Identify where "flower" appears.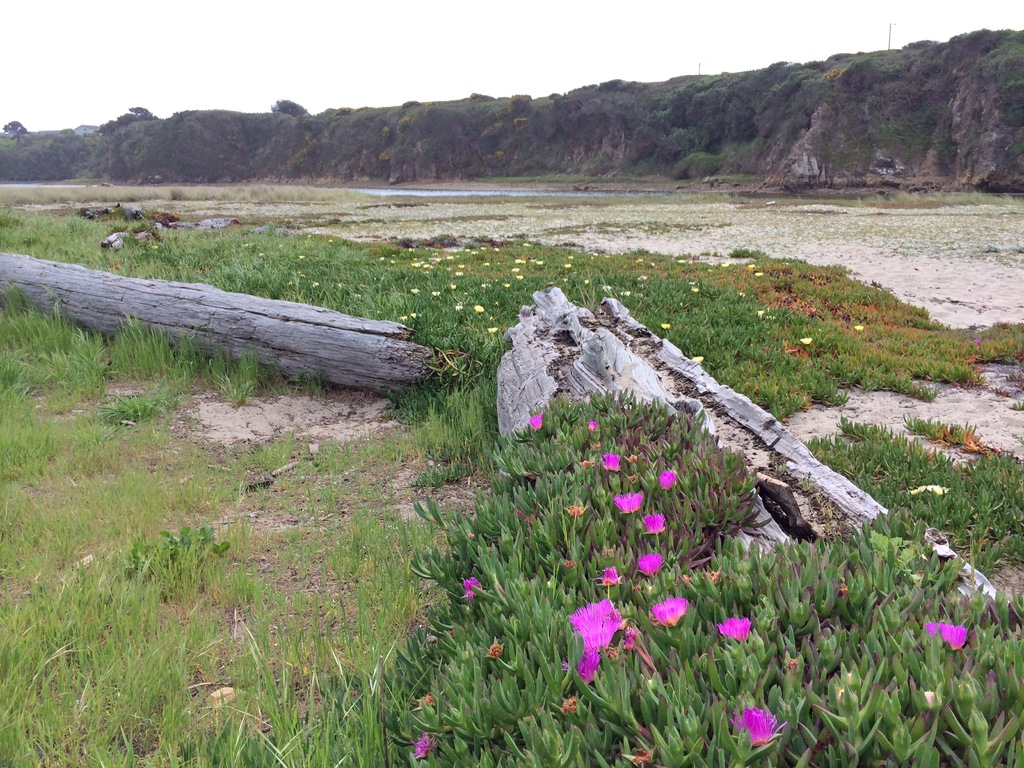
Appears at [left=733, top=709, right=781, bottom=744].
